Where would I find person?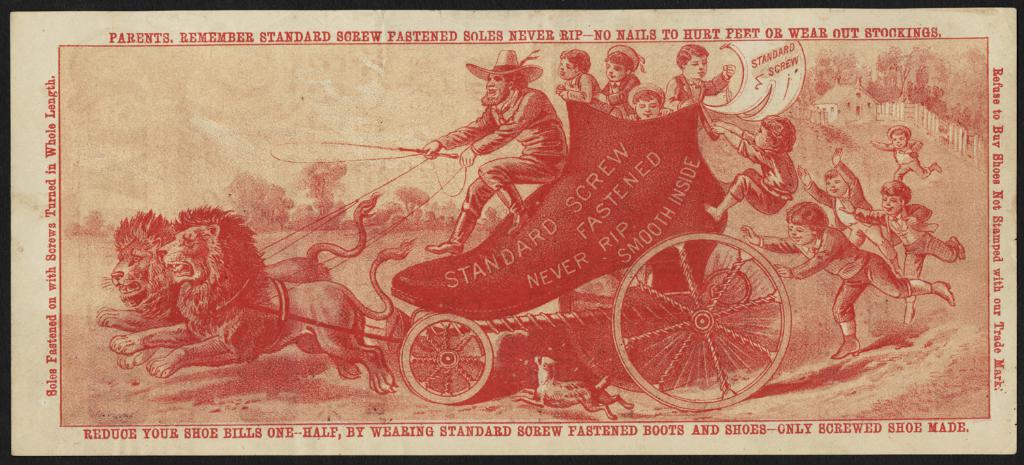
At [739, 203, 958, 361].
